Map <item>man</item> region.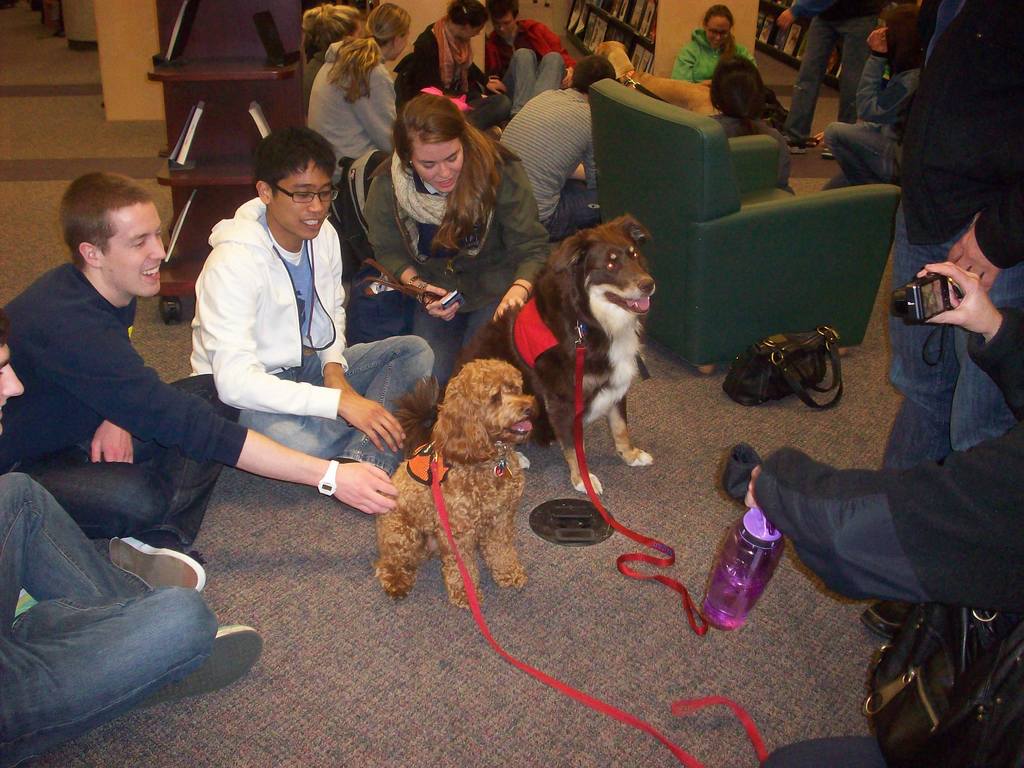
Mapped to 0/169/401/598.
